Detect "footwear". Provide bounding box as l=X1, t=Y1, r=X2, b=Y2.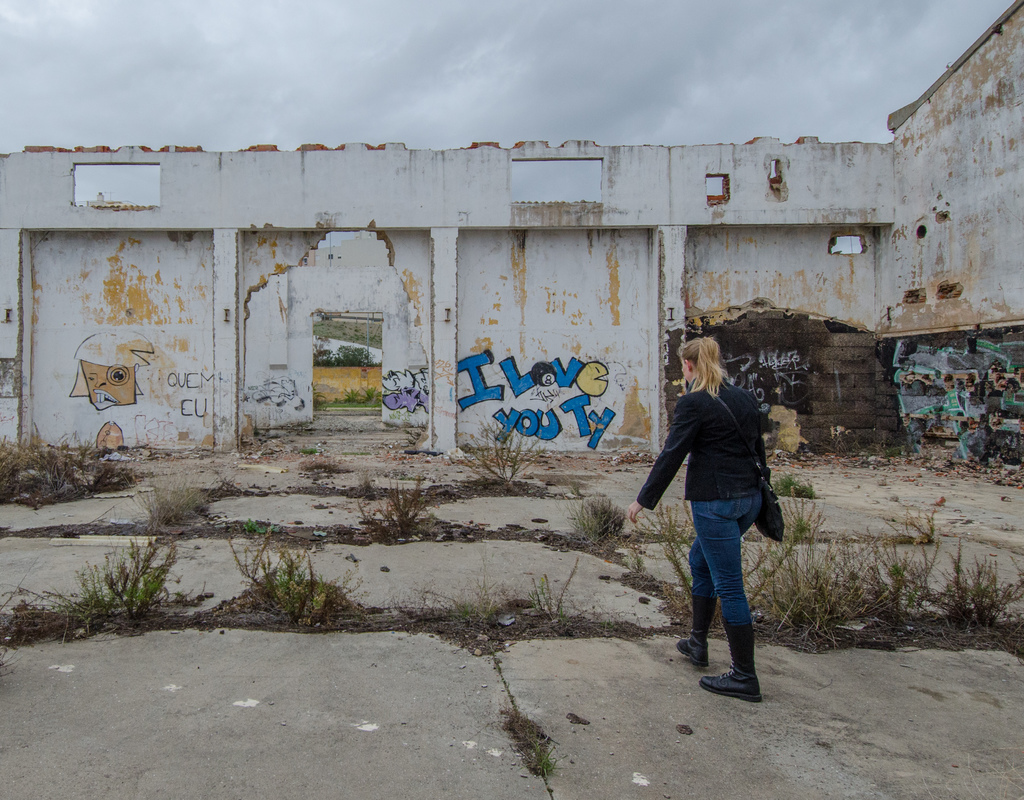
l=670, t=591, r=714, b=671.
